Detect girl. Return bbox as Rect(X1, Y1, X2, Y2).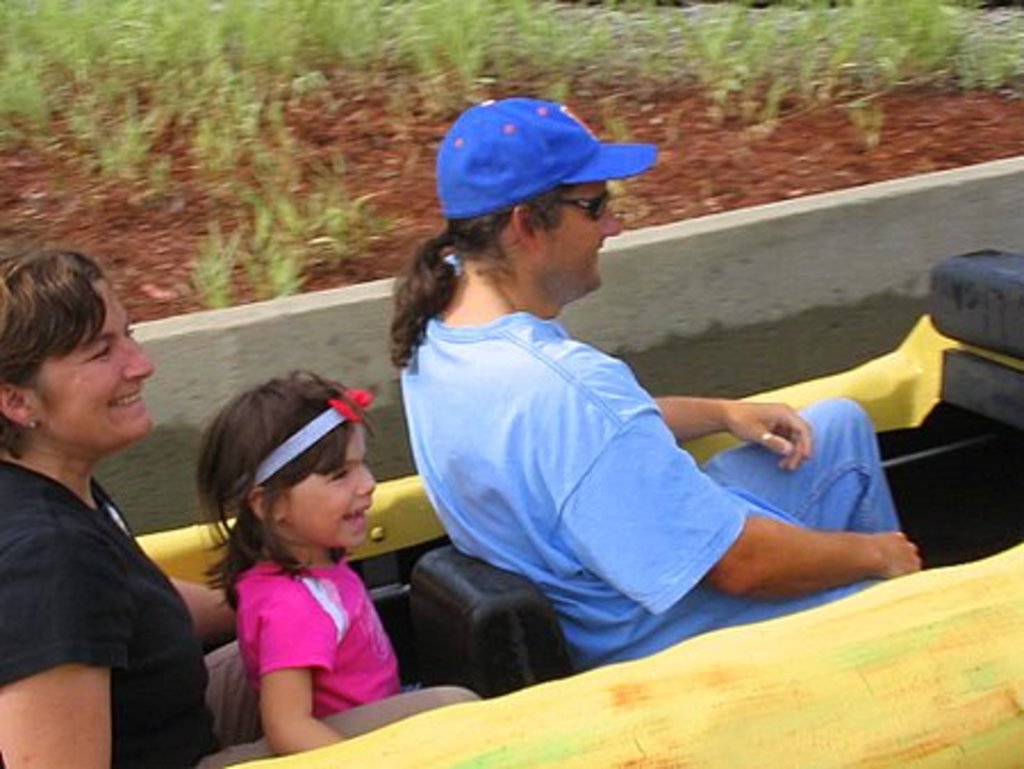
Rect(189, 371, 400, 749).
